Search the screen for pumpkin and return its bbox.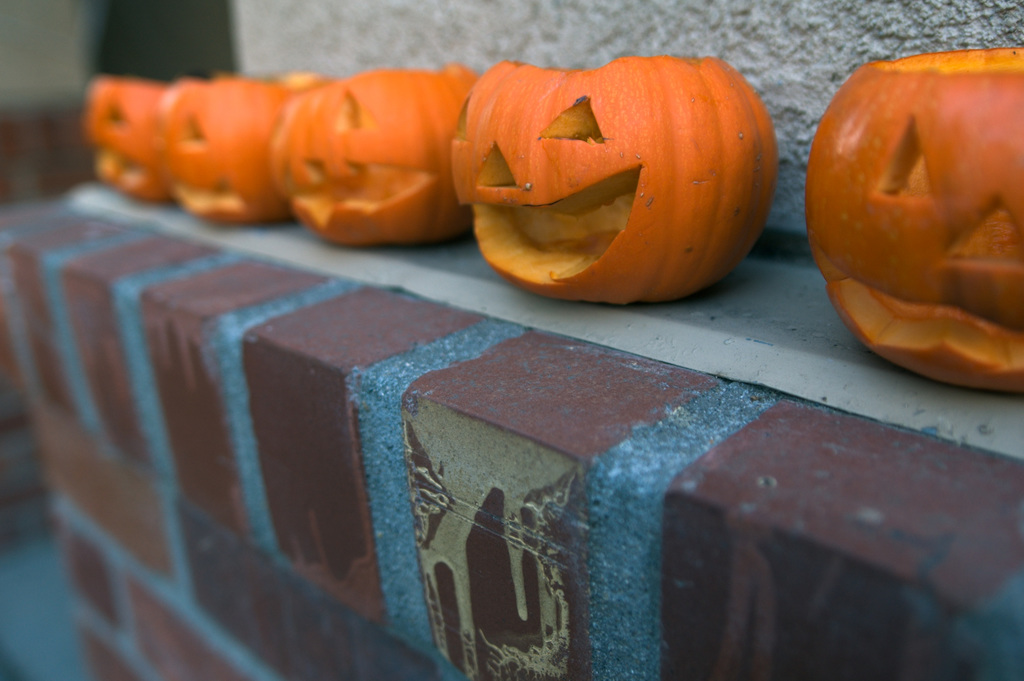
Found: [273, 64, 495, 245].
